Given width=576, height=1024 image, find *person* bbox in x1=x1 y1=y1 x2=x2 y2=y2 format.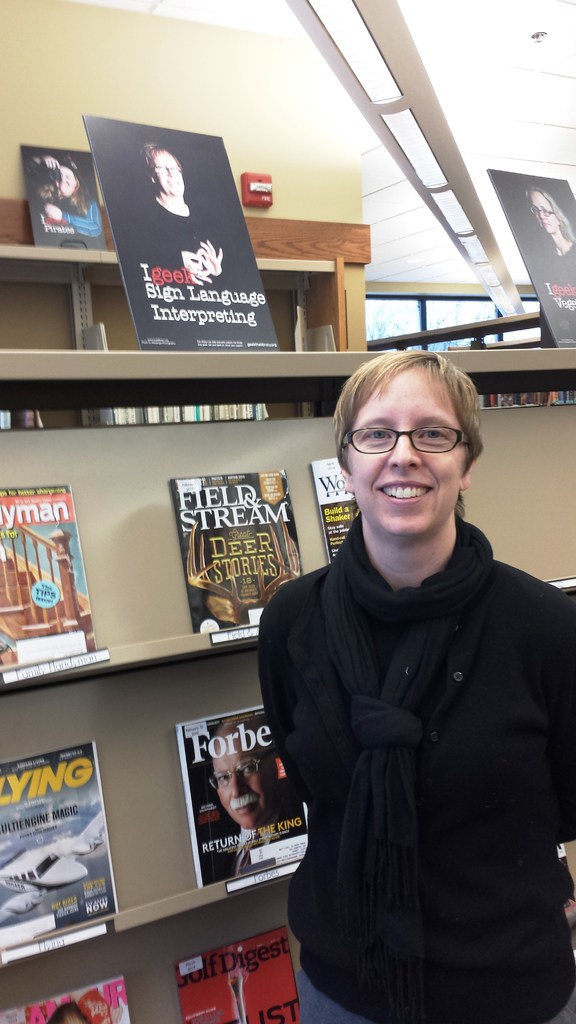
x1=205 y1=720 x2=292 y2=881.
